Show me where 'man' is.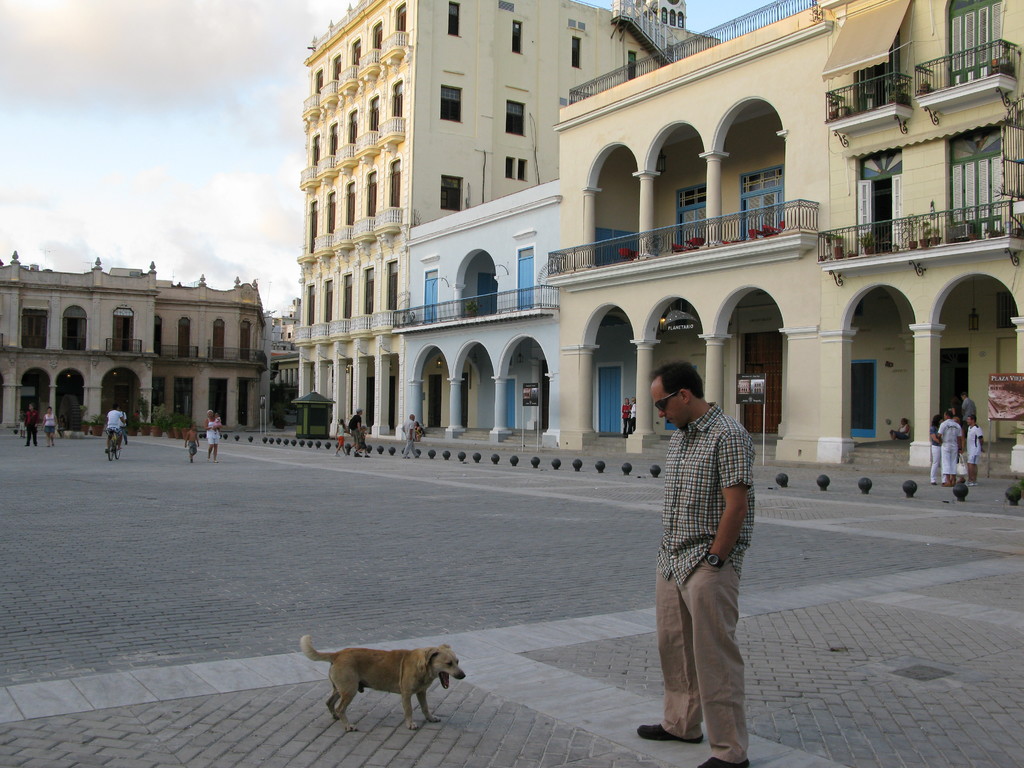
'man' is at (399, 414, 420, 459).
